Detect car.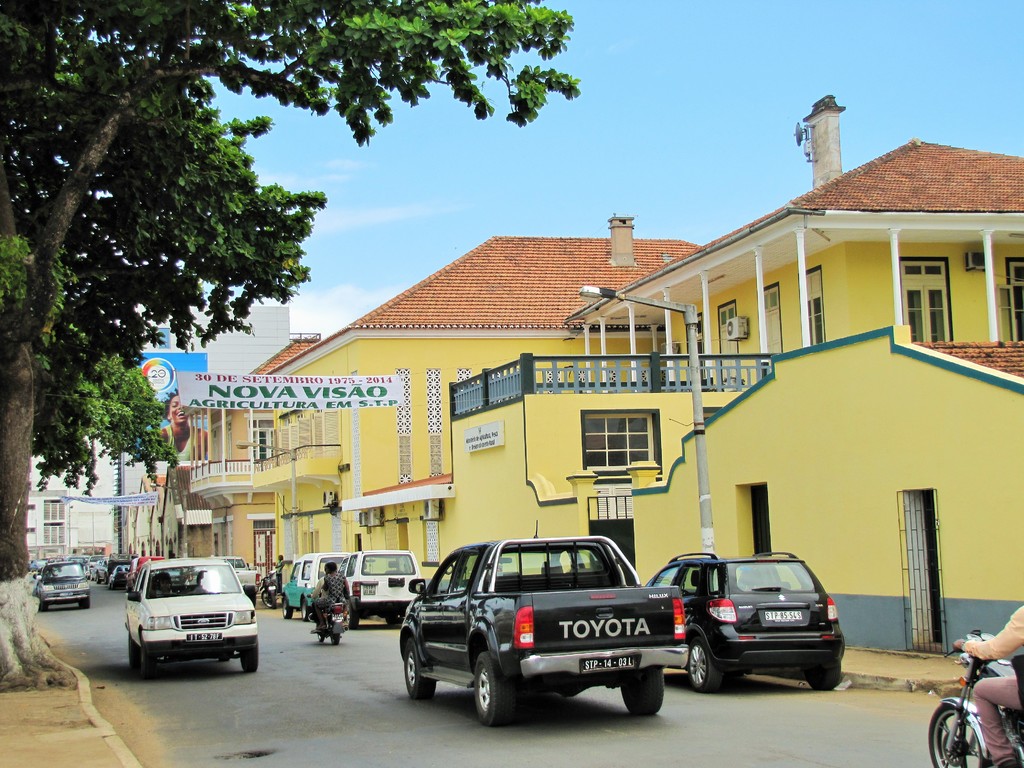
Detected at pyautogui.locateOnScreen(399, 522, 689, 729).
